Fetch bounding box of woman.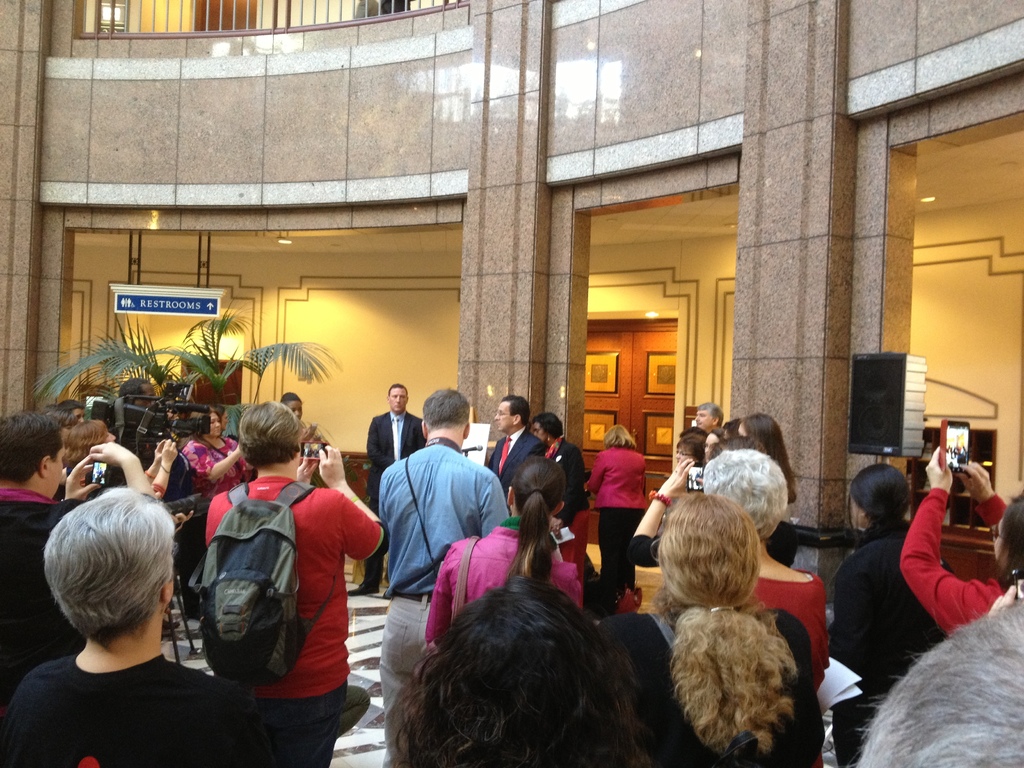
Bbox: (left=178, top=401, right=251, bottom=588).
